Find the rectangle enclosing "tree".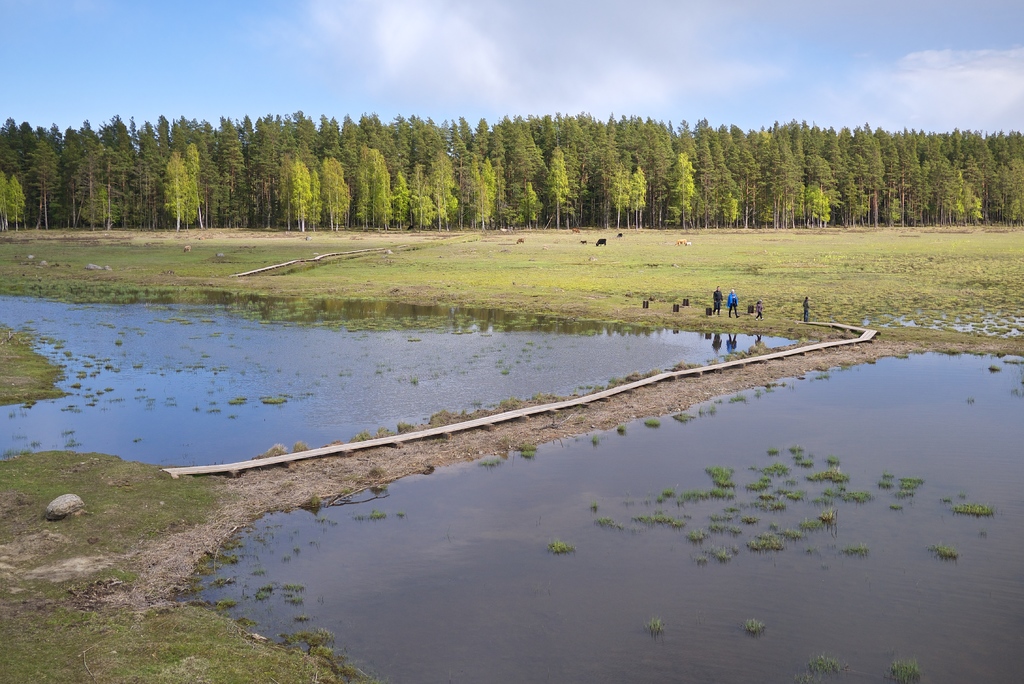
(left=160, top=154, right=194, bottom=215).
